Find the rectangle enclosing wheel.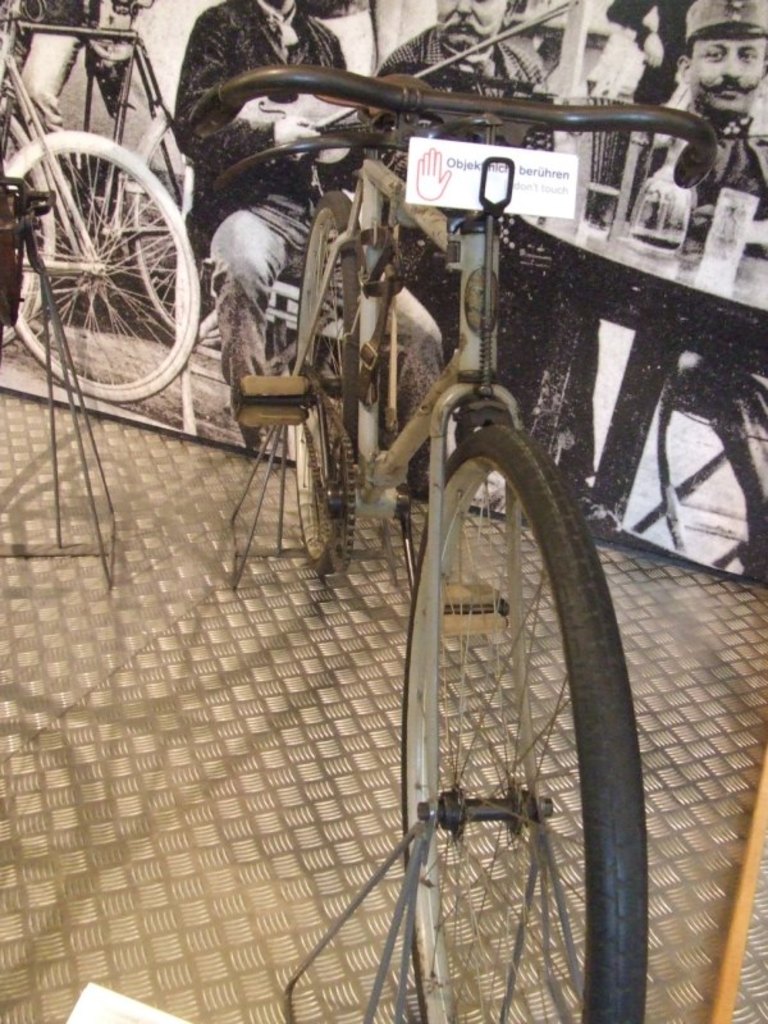
l=397, t=417, r=649, b=1023.
